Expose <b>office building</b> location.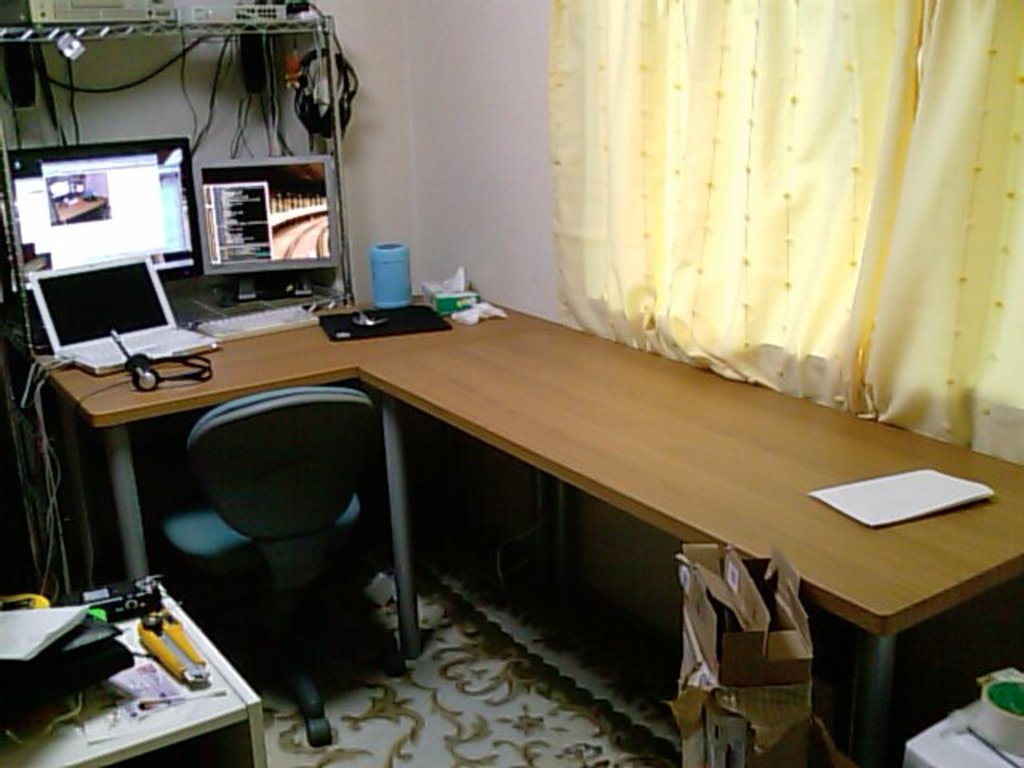
Exposed at bbox=(0, 0, 1023, 767).
